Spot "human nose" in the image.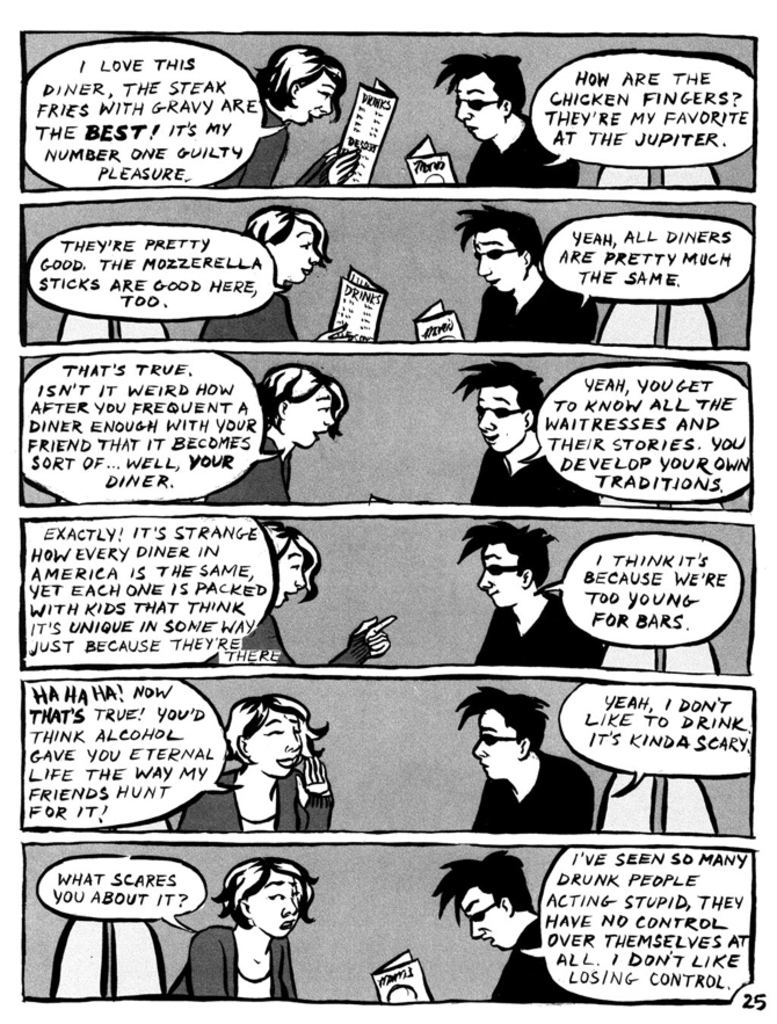
"human nose" found at rect(470, 741, 488, 763).
